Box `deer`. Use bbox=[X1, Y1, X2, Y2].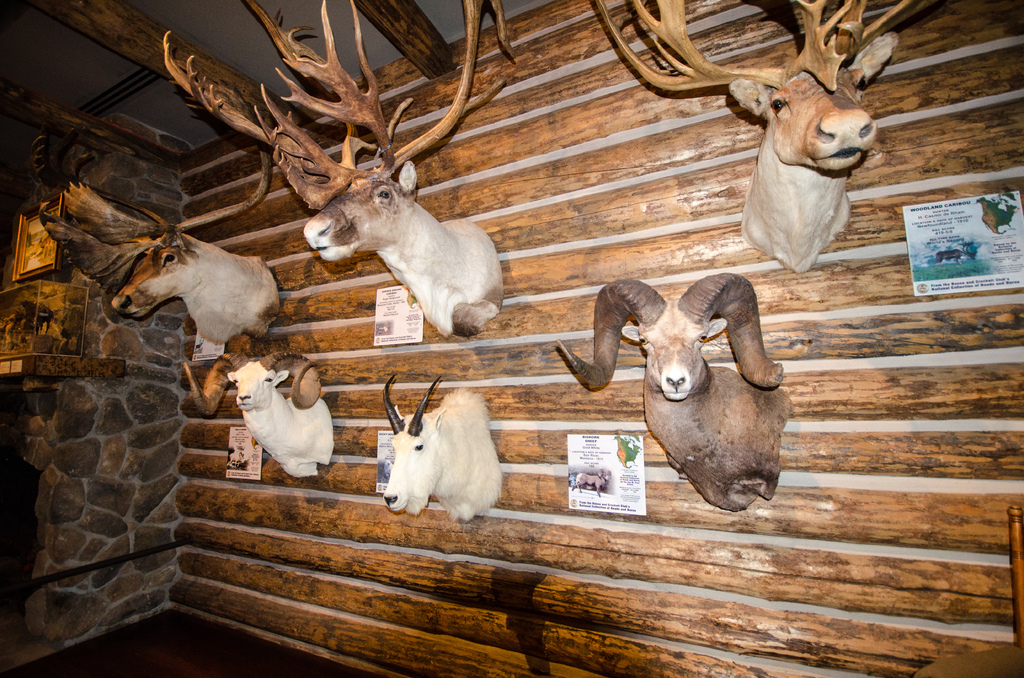
bbox=[39, 151, 264, 353].
